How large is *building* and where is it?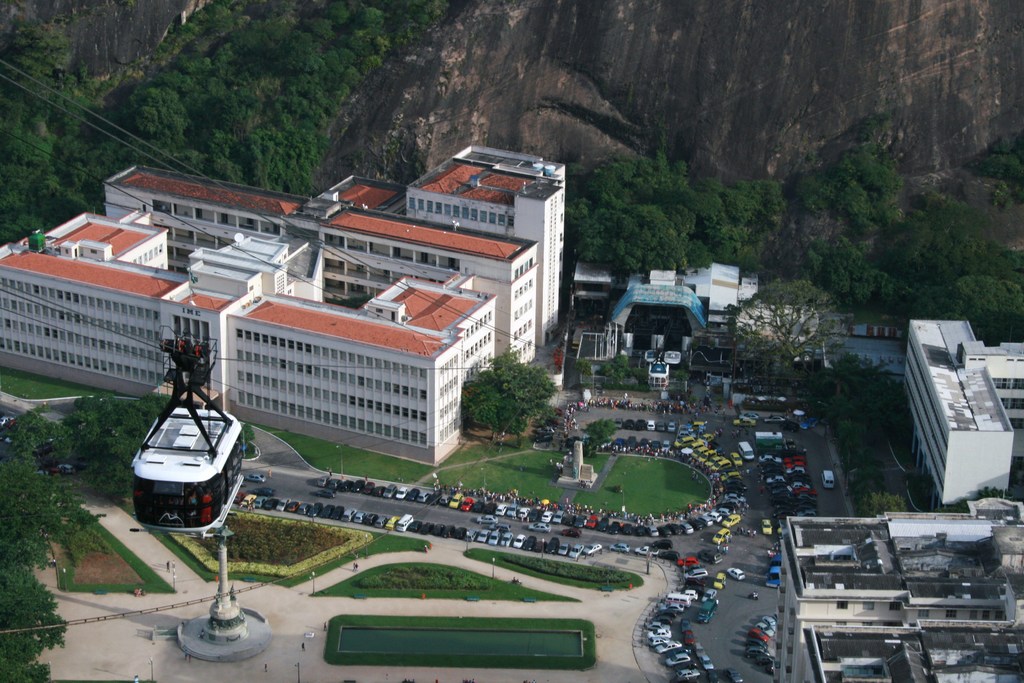
Bounding box: <bbox>319, 155, 589, 345</bbox>.
